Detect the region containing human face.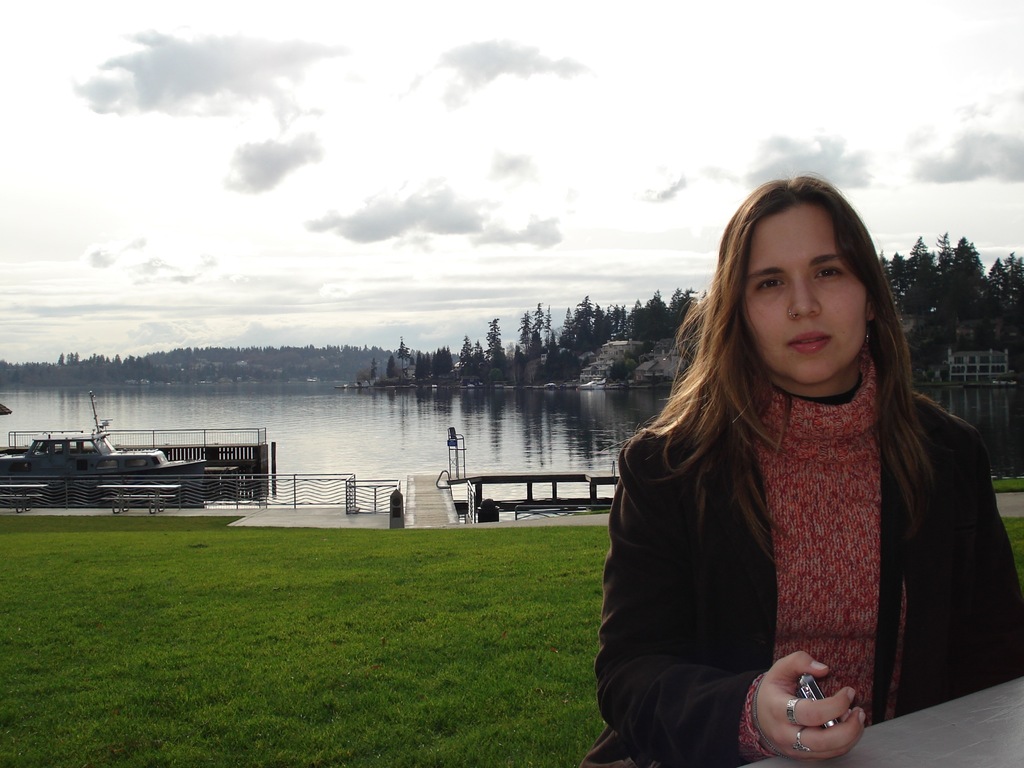
740:207:866:383.
